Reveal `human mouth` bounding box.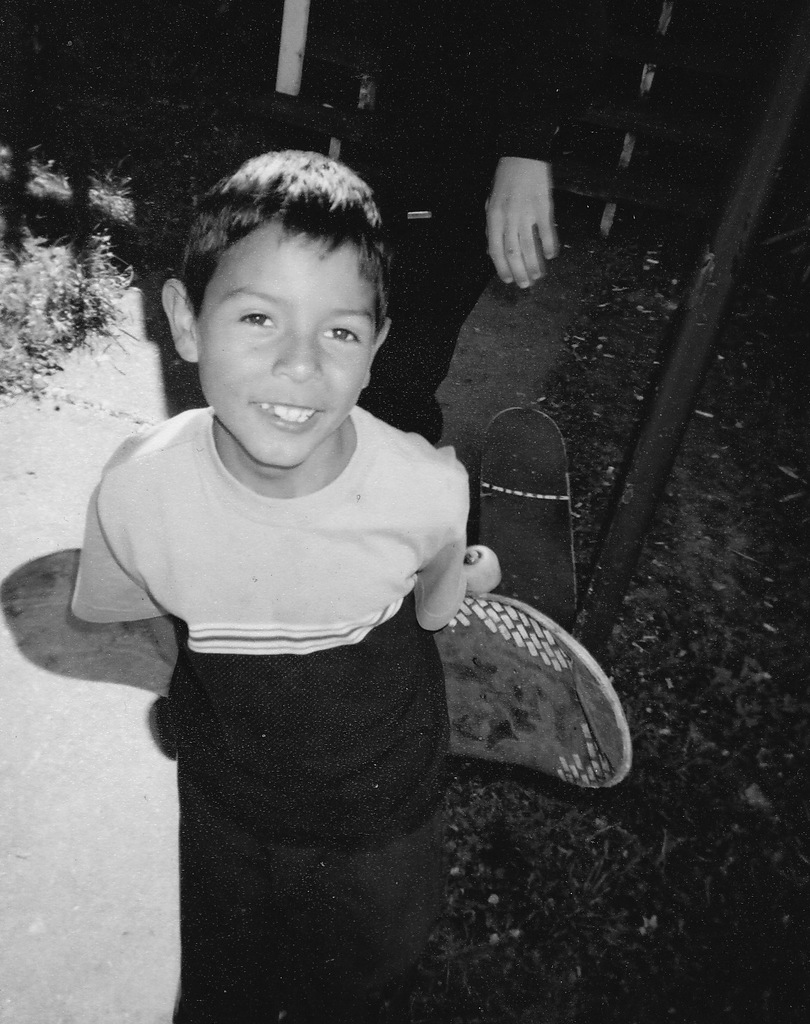
Revealed: [249,399,329,432].
